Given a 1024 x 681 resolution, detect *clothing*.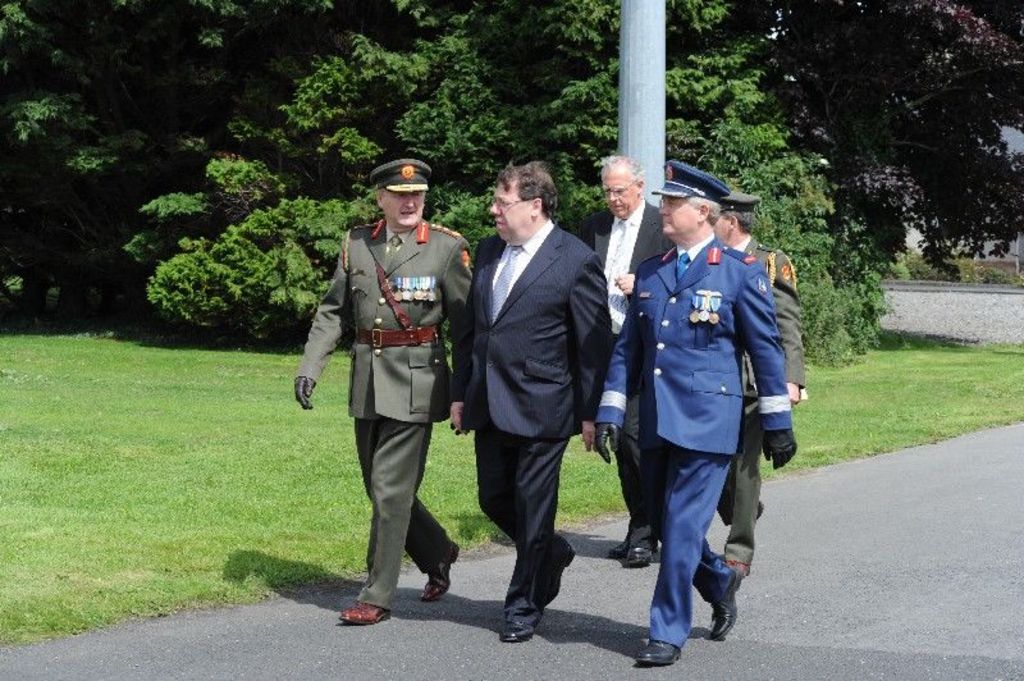
x1=301 y1=218 x2=481 y2=612.
